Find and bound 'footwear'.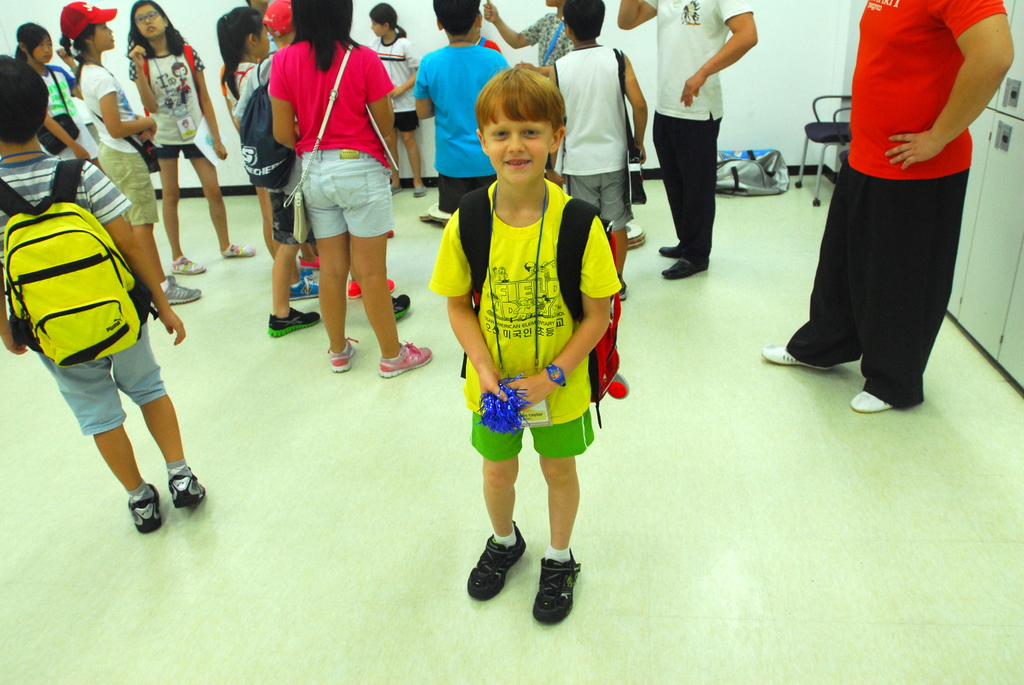
Bound: (302, 271, 312, 280).
